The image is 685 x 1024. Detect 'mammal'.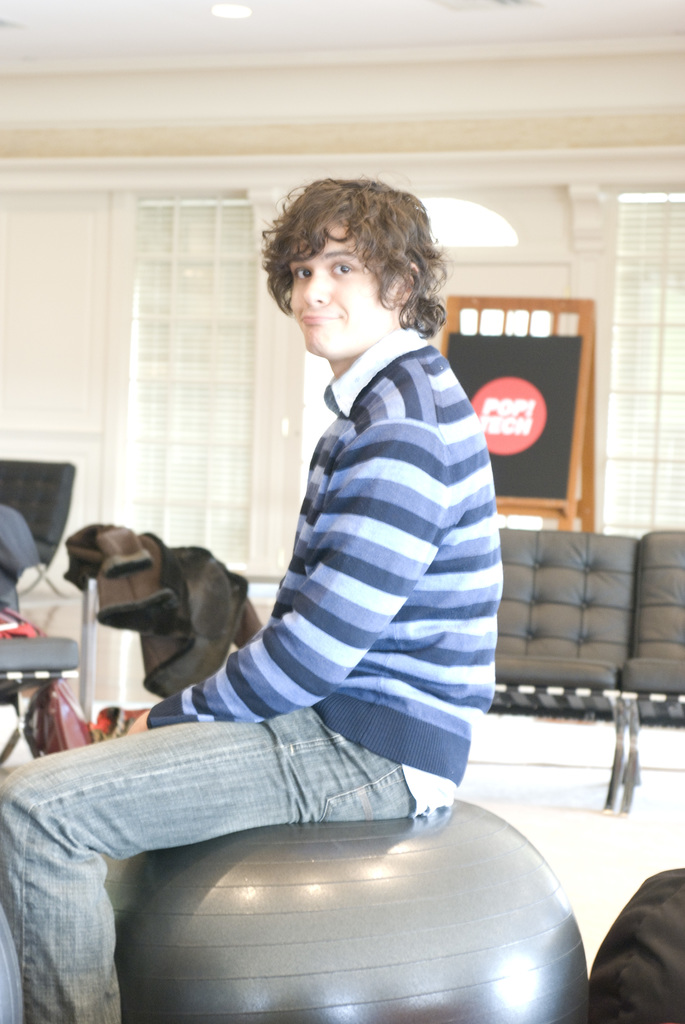
Detection: bbox=[0, 133, 515, 1023].
